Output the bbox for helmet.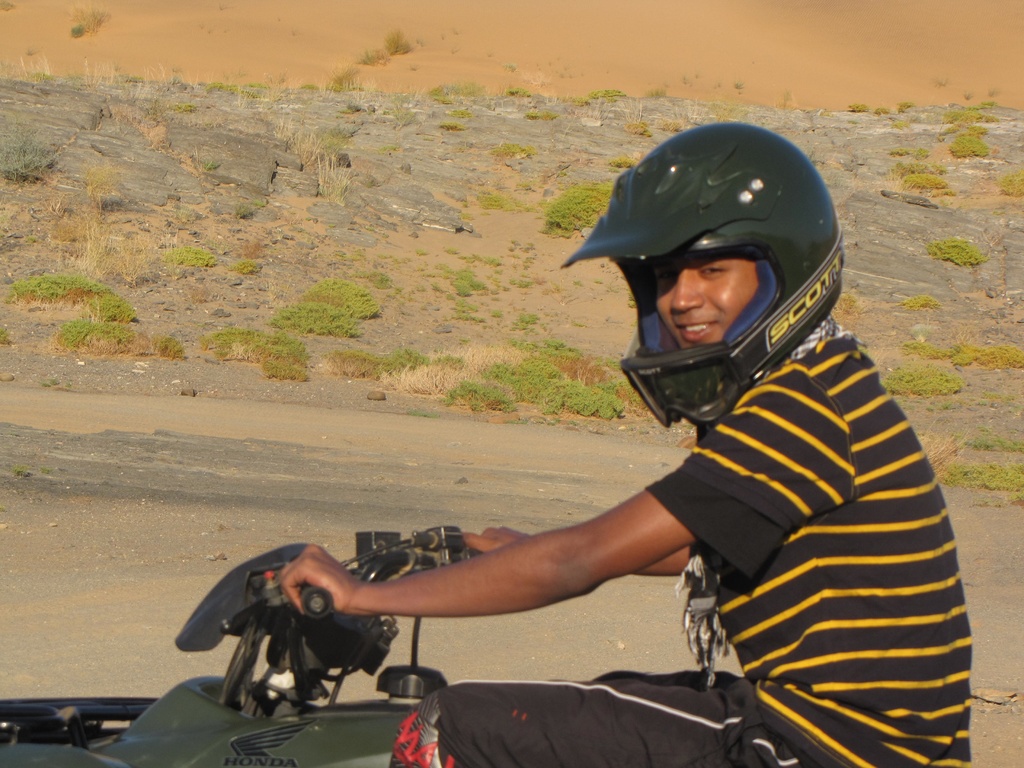
pyautogui.locateOnScreen(559, 135, 858, 438).
